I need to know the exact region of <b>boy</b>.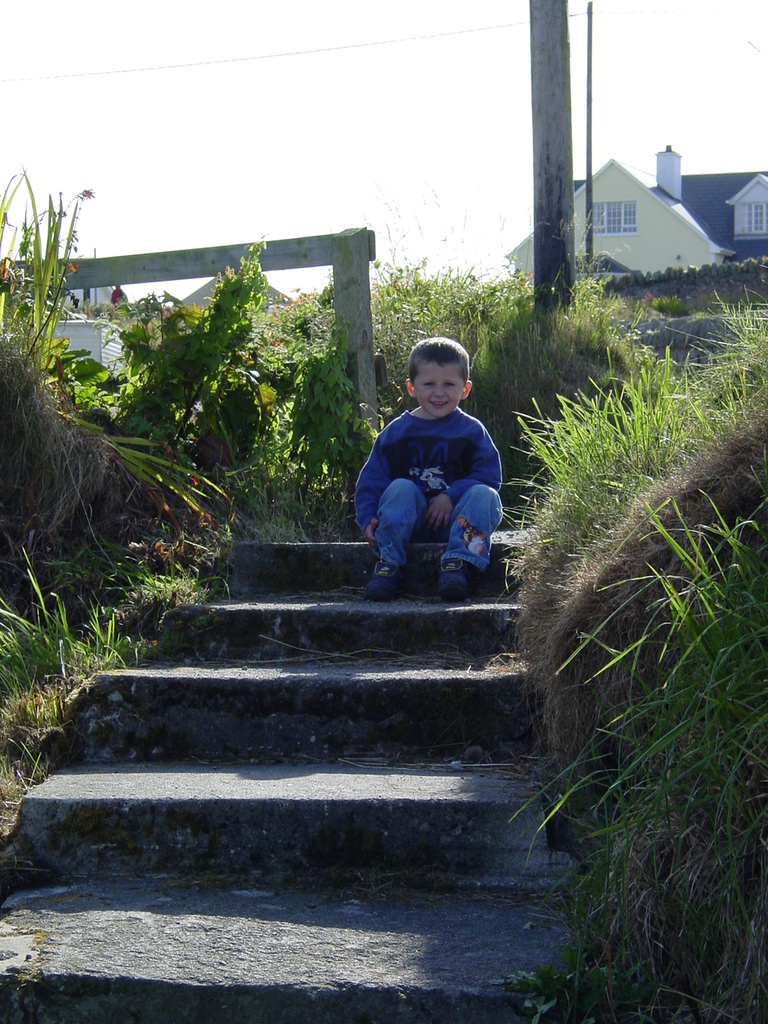
Region: (341,339,523,591).
